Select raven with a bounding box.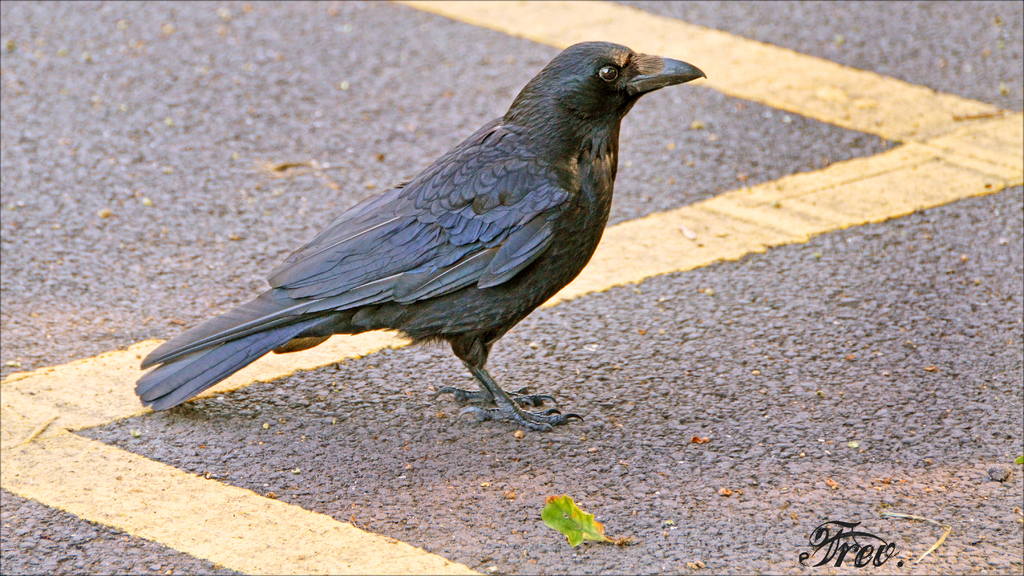
box=[131, 37, 707, 431].
